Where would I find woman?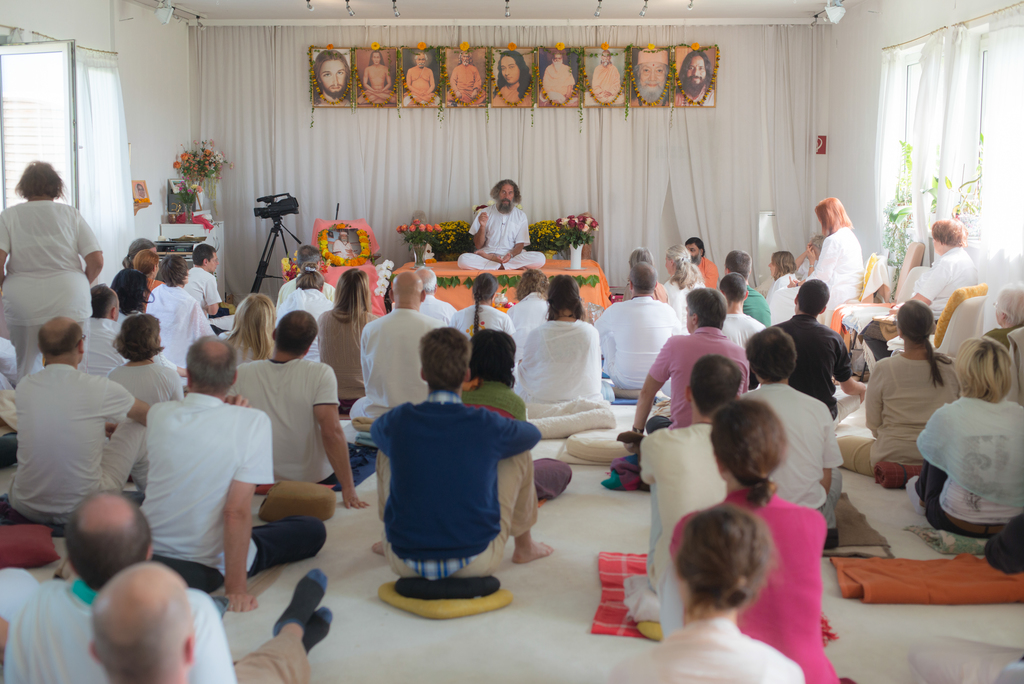
At 794/193/859/303.
